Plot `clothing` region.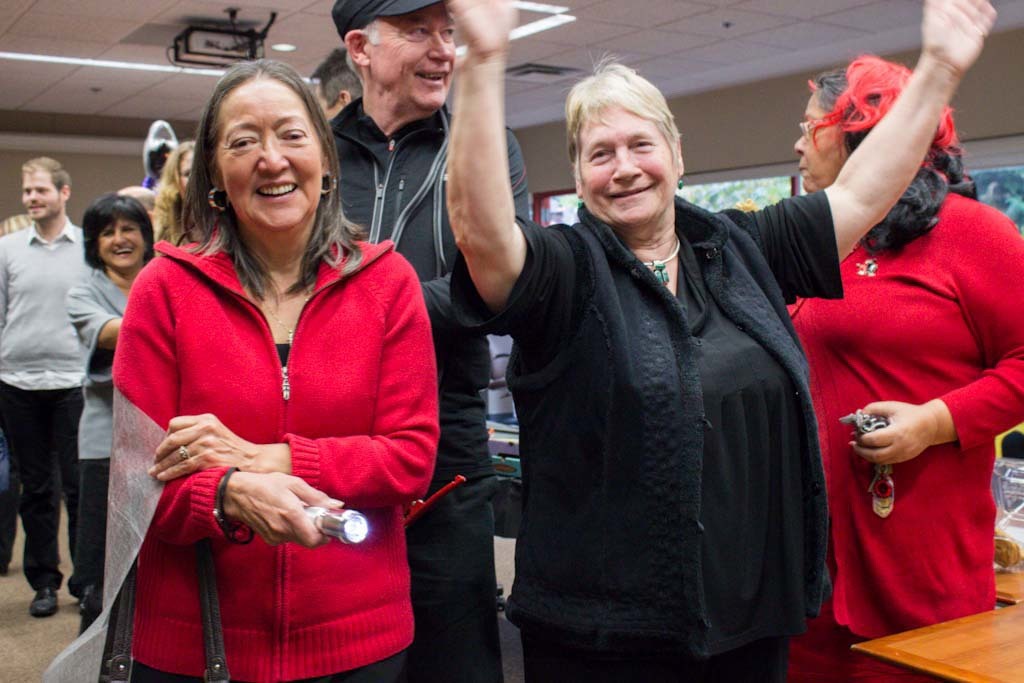
Plotted at crop(0, 209, 97, 600).
